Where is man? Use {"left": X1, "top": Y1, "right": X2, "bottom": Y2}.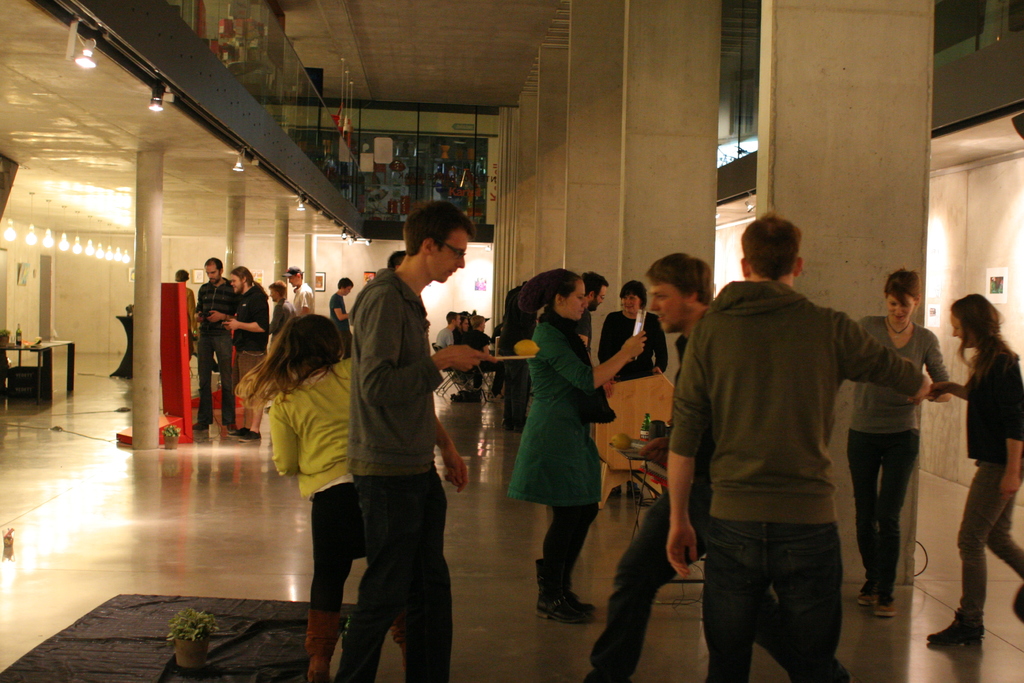
{"left": 566, "top": 268, "right": 609, "bottom": 360}.
